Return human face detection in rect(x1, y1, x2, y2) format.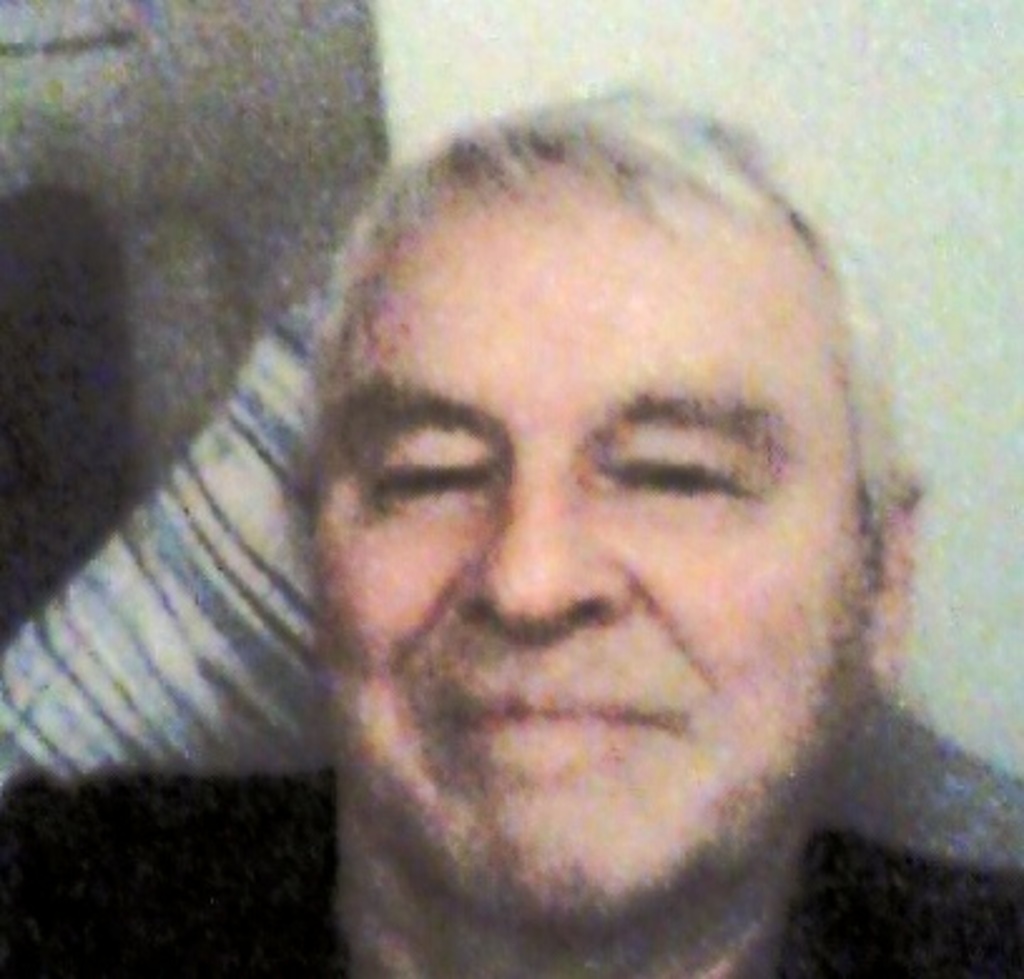
rect(299, 138, 878, 924).
